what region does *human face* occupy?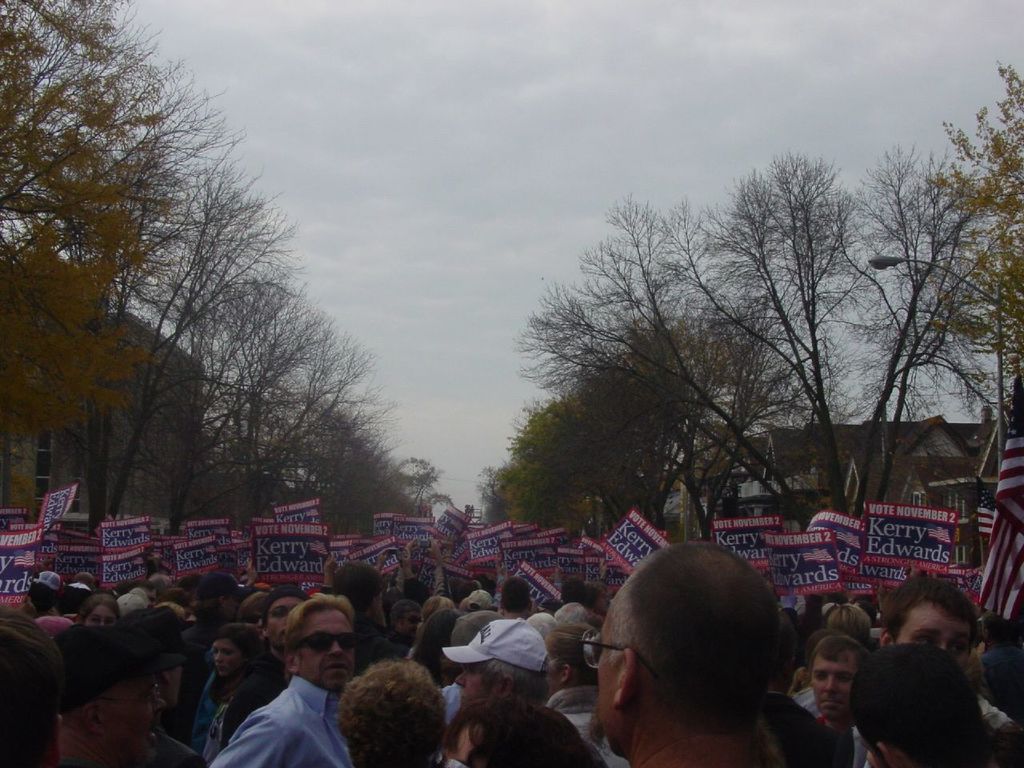
region(266, 594, 296, 654).
